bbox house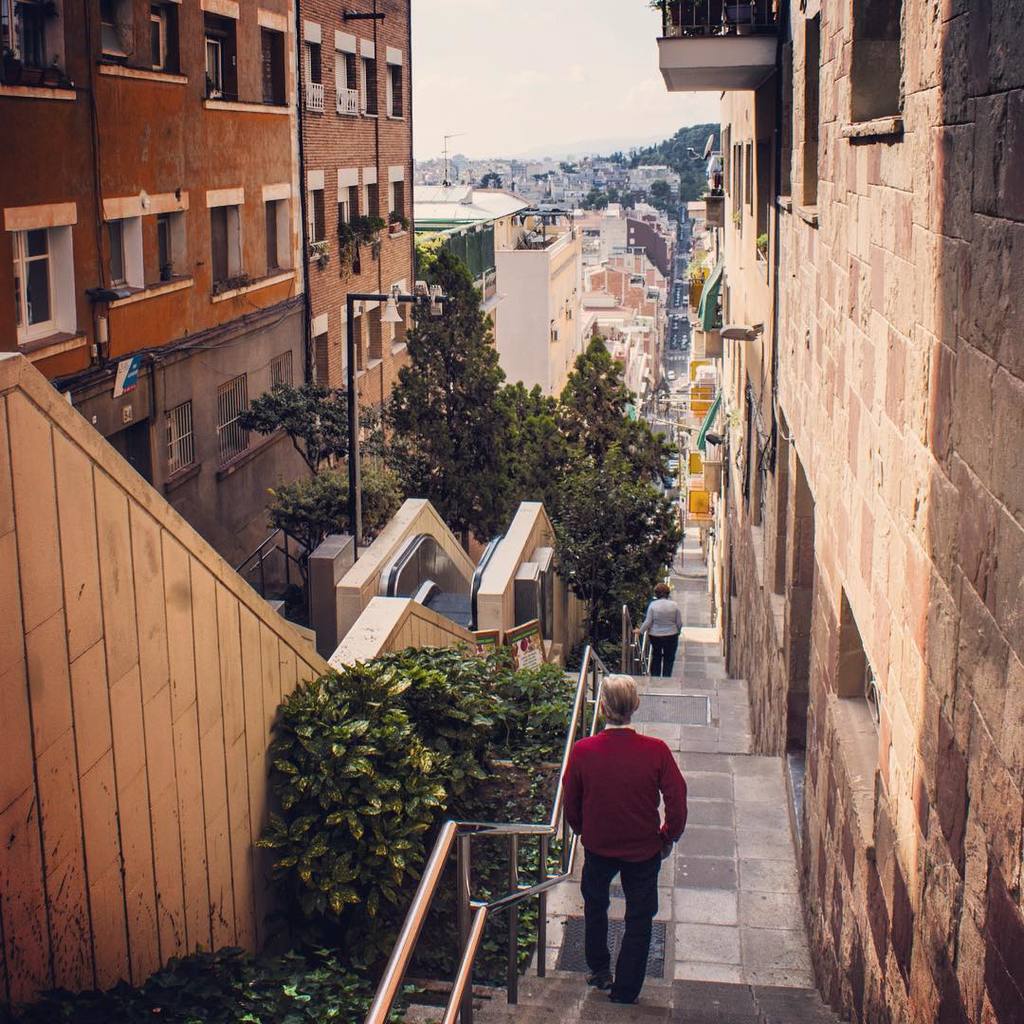
<box>0,0,436,1022</box>
